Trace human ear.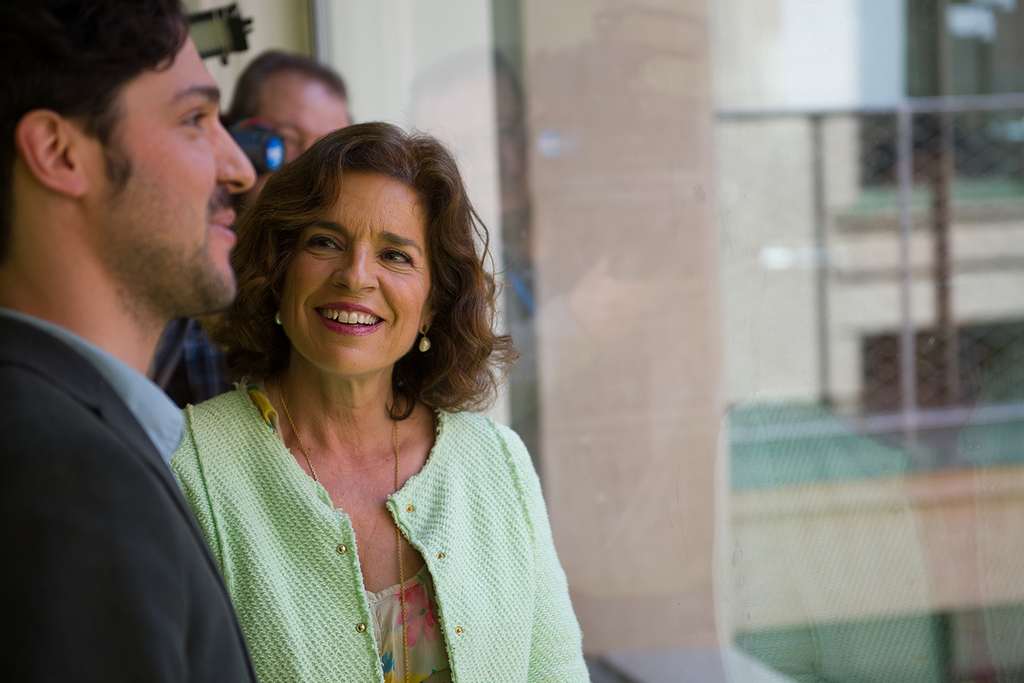
Traced to 418, 308, 434, 340.
